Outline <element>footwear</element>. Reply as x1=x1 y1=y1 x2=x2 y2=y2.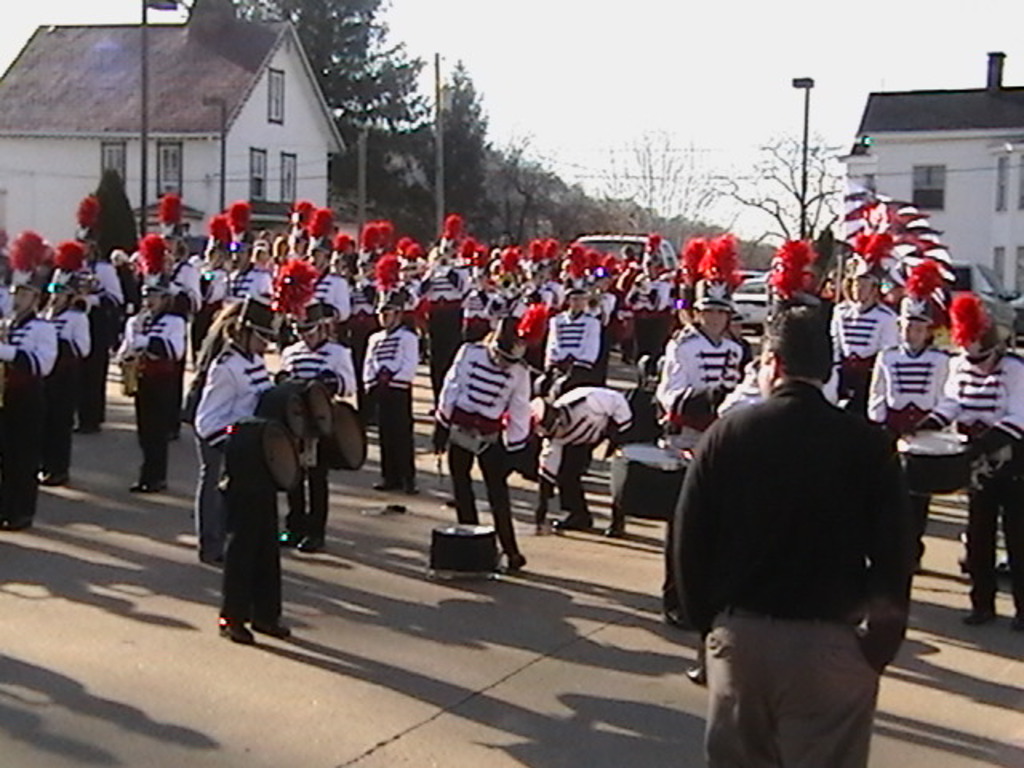
x1=498 y1=552 x2=528 y2=573.
